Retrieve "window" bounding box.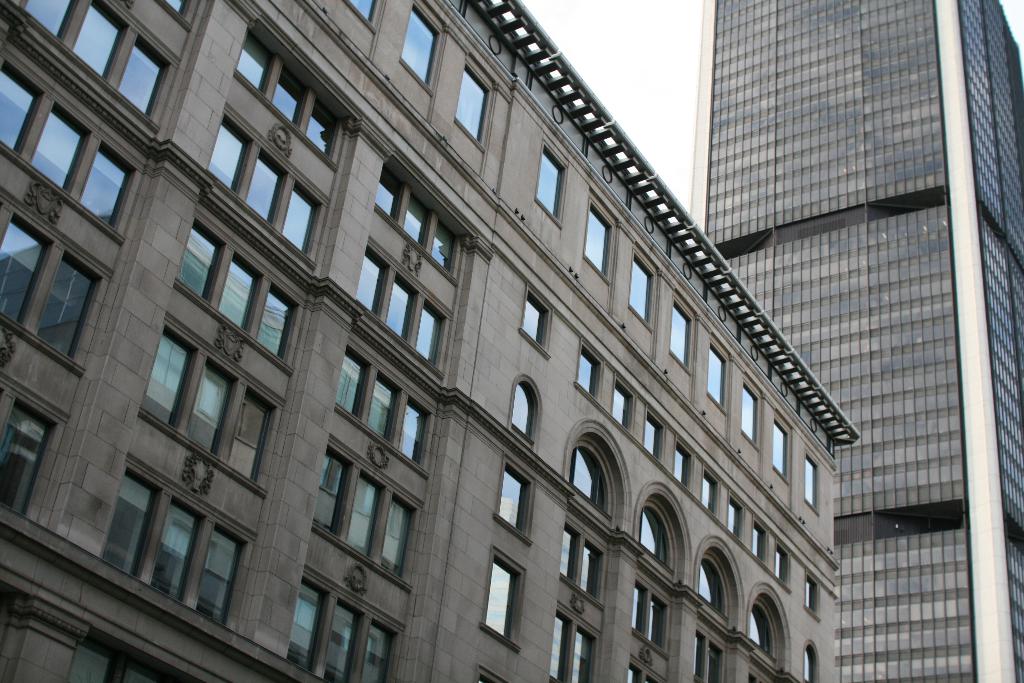
Bounding box: bbox=[535, 142, 569, 228].
